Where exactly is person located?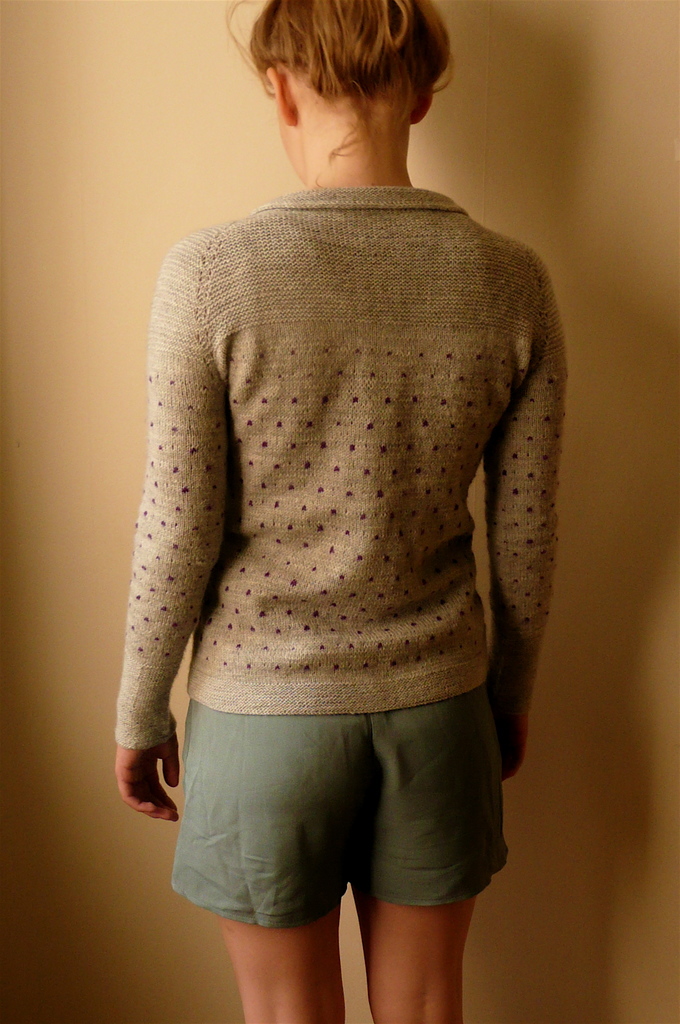
Its bounding box is [left=92, top=0, right=617, bottom=963].
